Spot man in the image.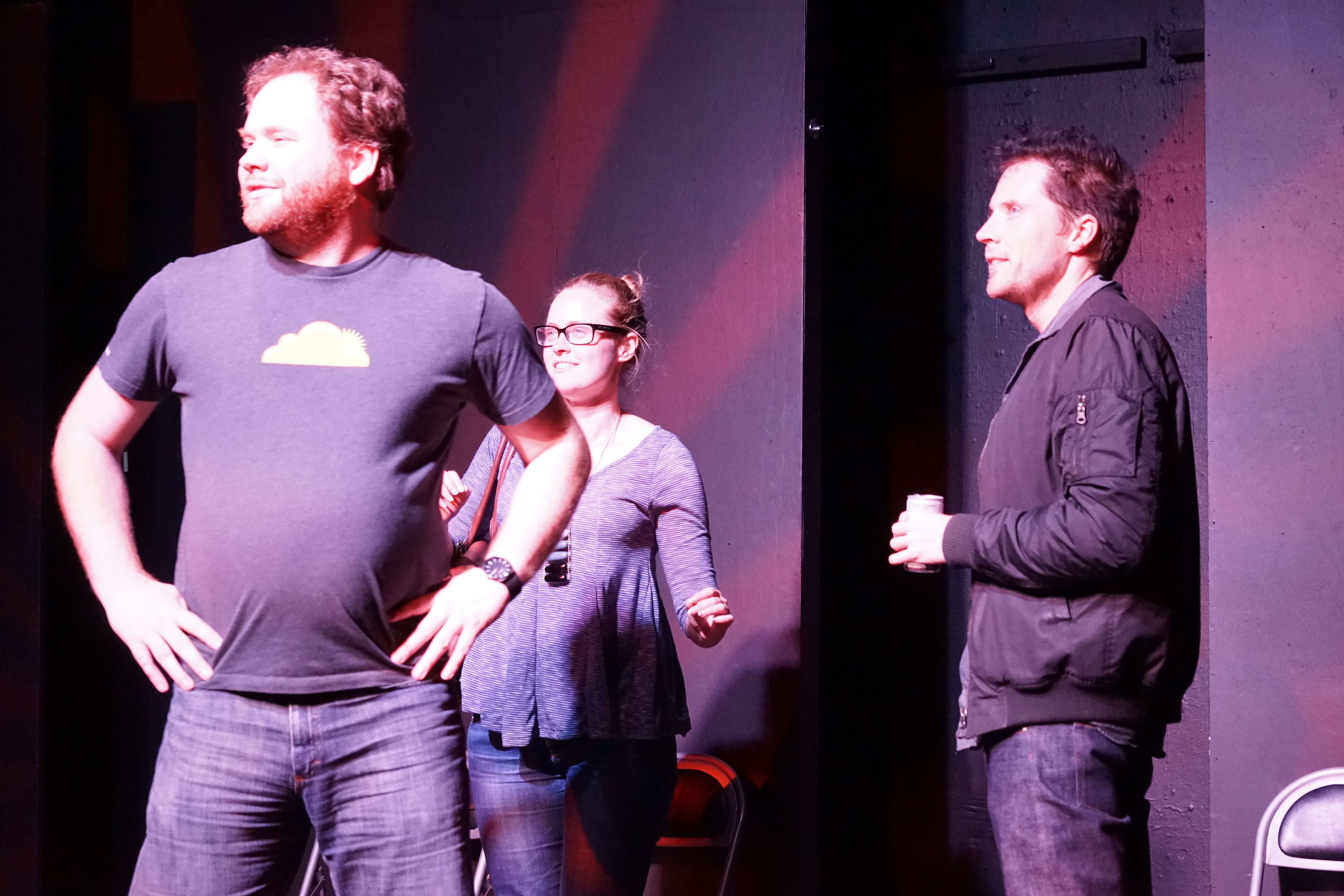
man found at BBox(198, 28, 269, 200).
